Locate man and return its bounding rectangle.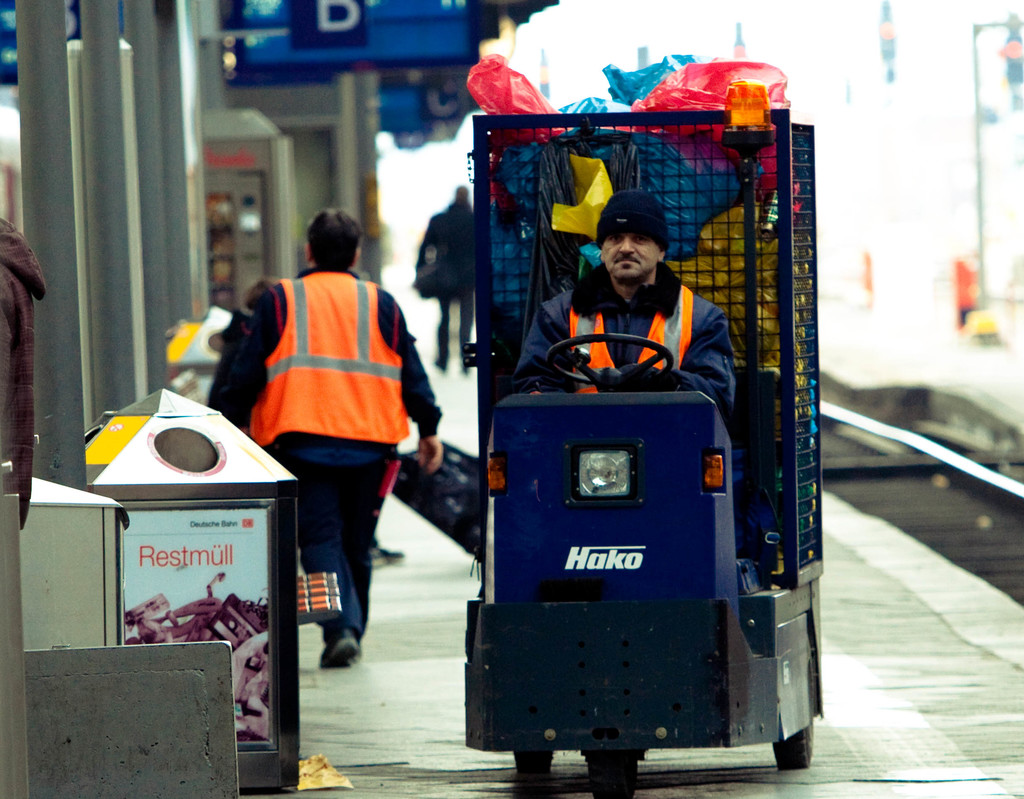
locate(0, 213, 49, 529).
